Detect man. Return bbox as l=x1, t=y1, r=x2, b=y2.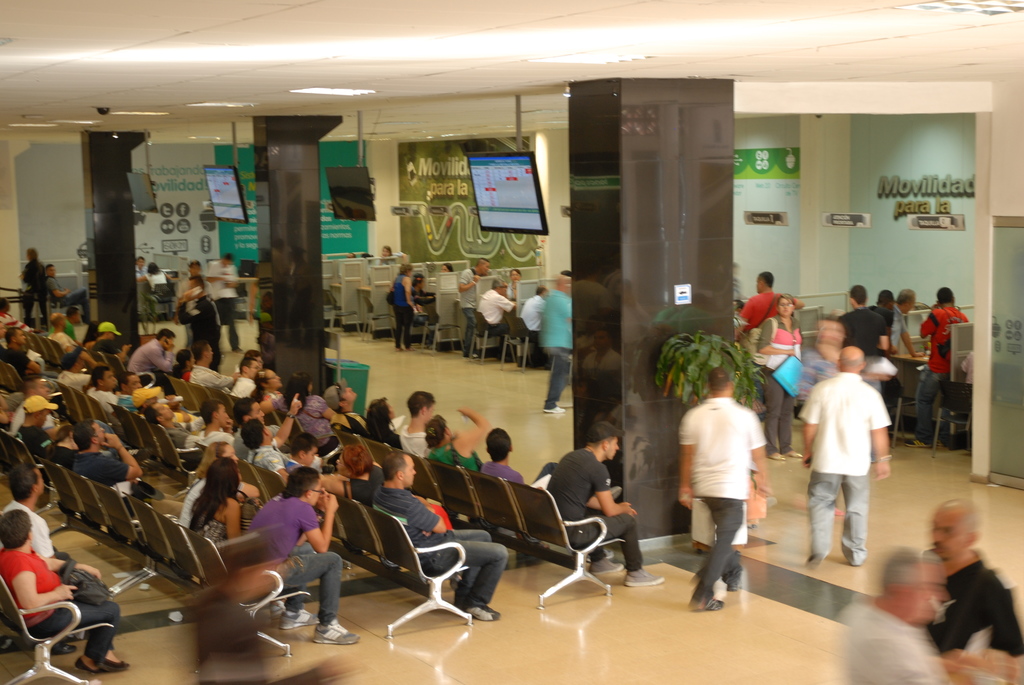
l=913, t=286, r=970, b=441.
